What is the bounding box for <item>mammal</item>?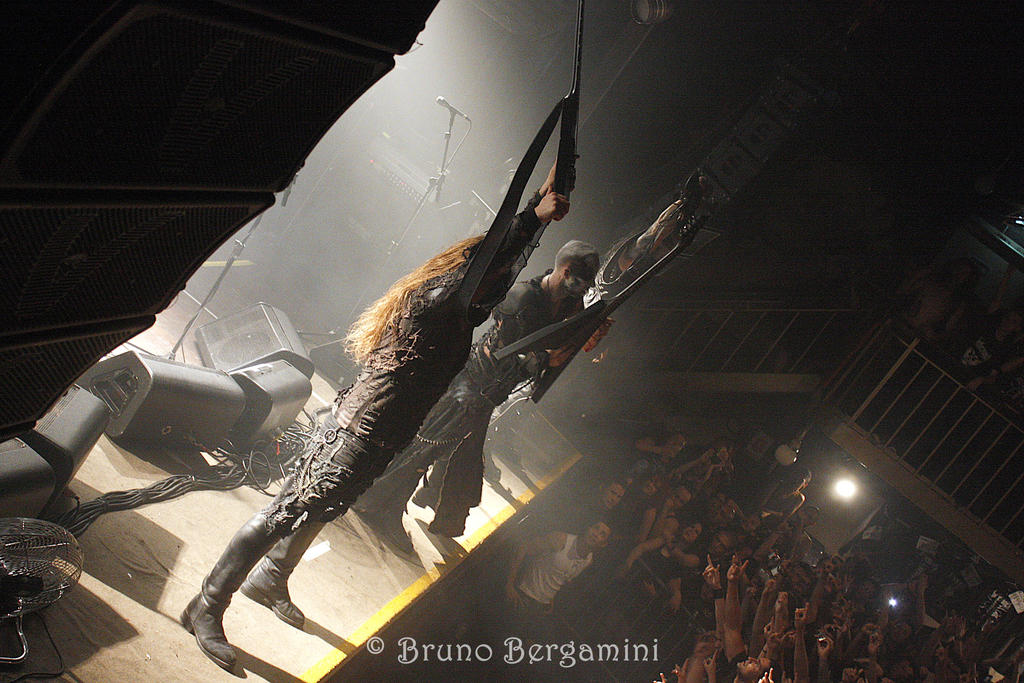
{"x1": 854, "y1": 257, "x2": 975, "y2": 420}.
